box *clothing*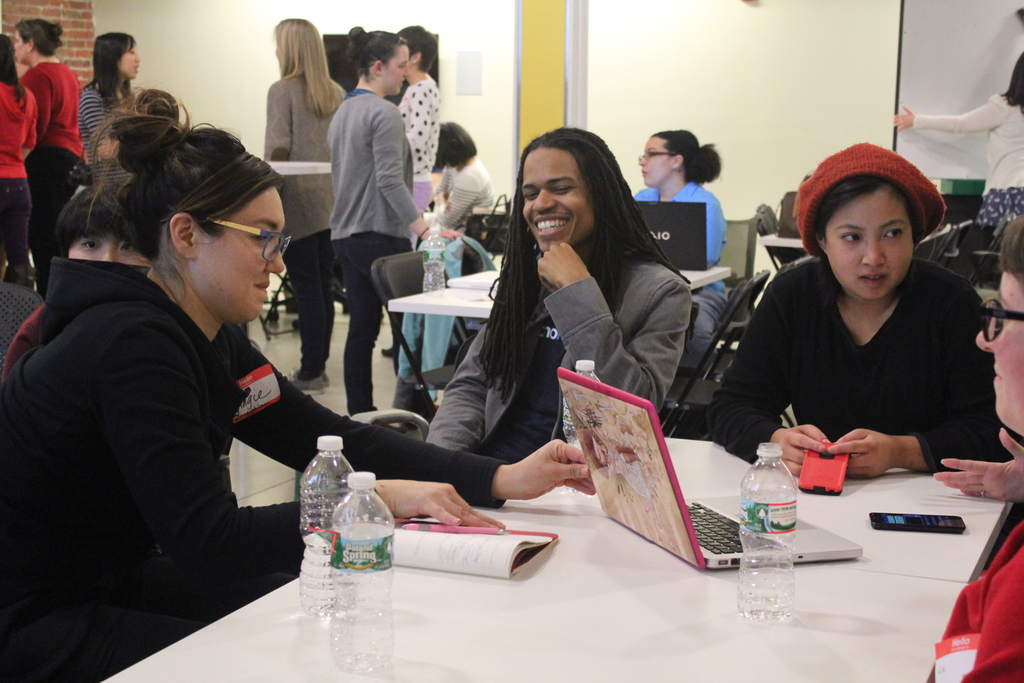
Rect(20, 59, 81, 297)
